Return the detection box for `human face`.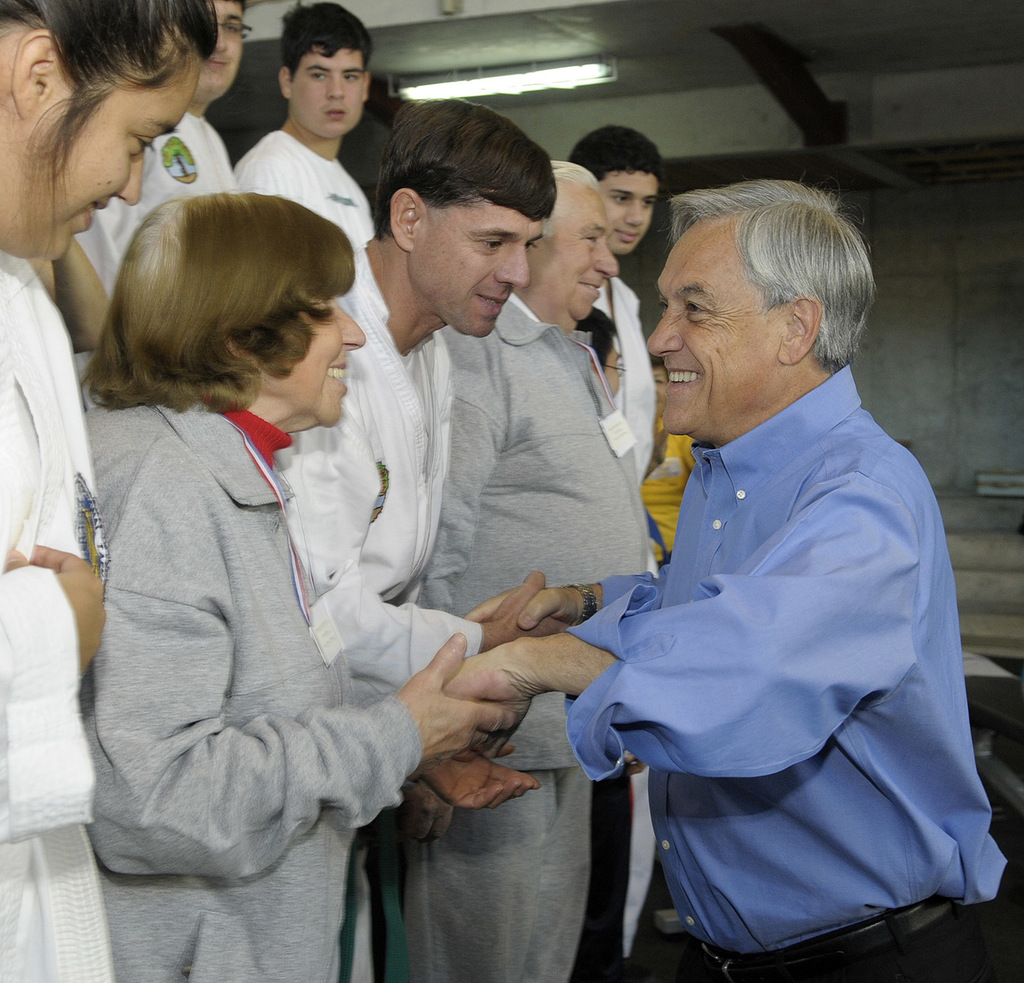
Rect(186, 0, 244, 104).
